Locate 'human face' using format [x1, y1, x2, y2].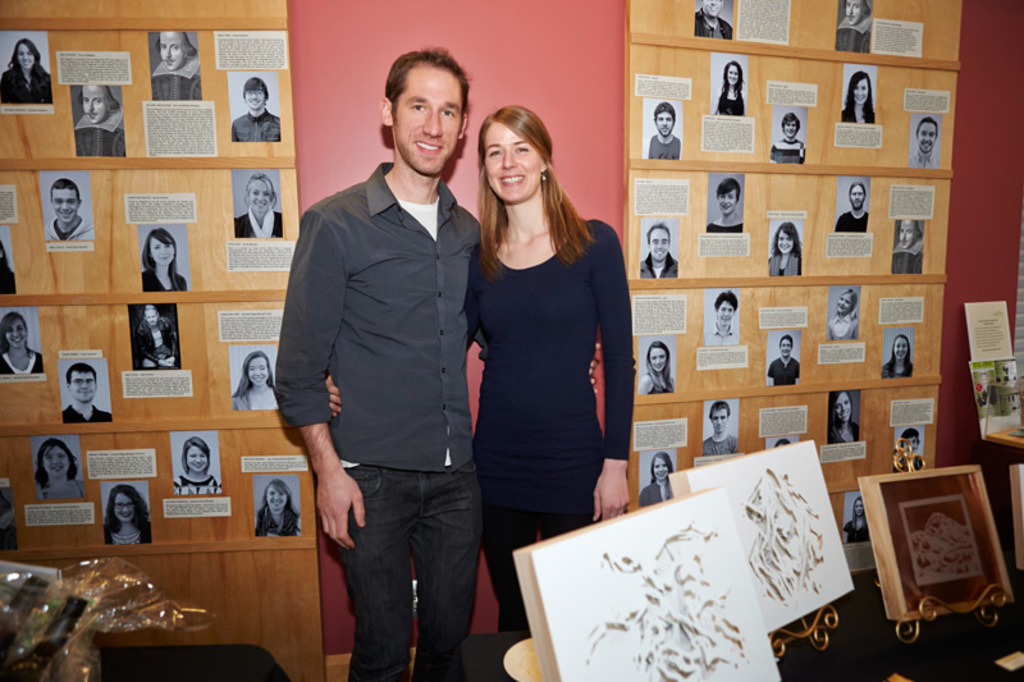
[836, 393, 852, 426].
